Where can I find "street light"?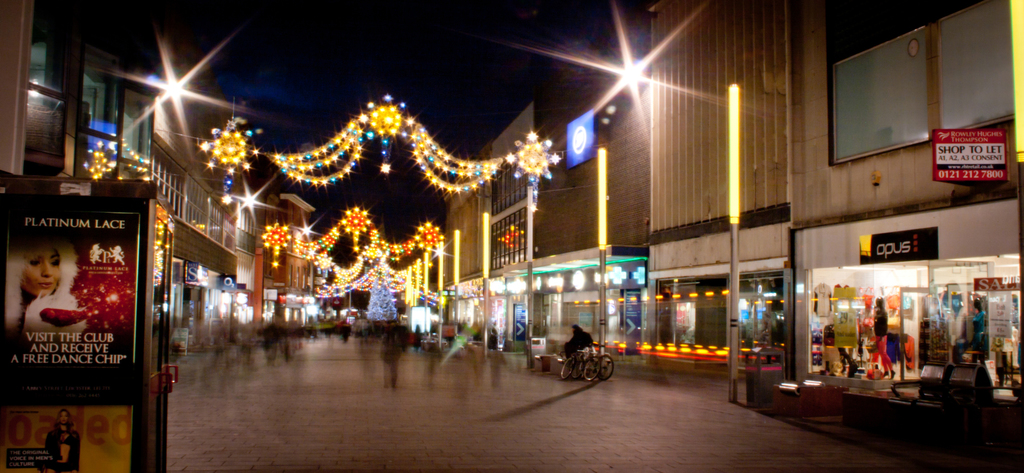
You can find it at [477, 210, 493, 349].
